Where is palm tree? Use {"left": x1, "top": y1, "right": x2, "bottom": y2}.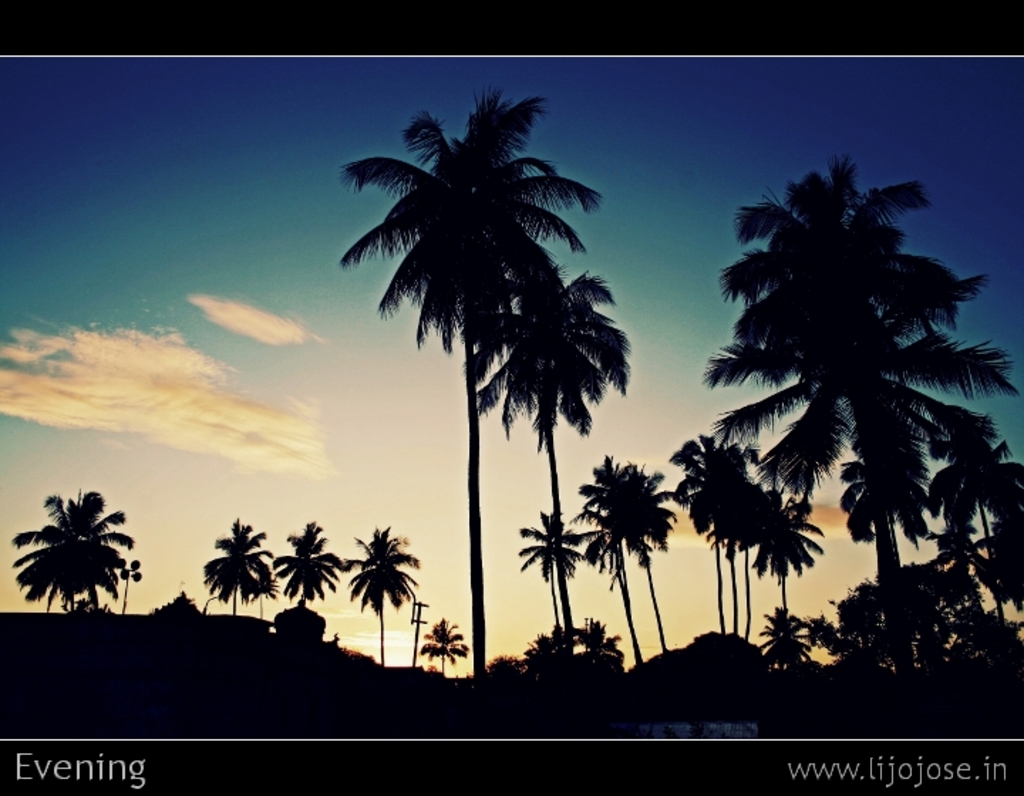
{"left": 215, "top": 516, "right": 272, "bottom": 624}.
